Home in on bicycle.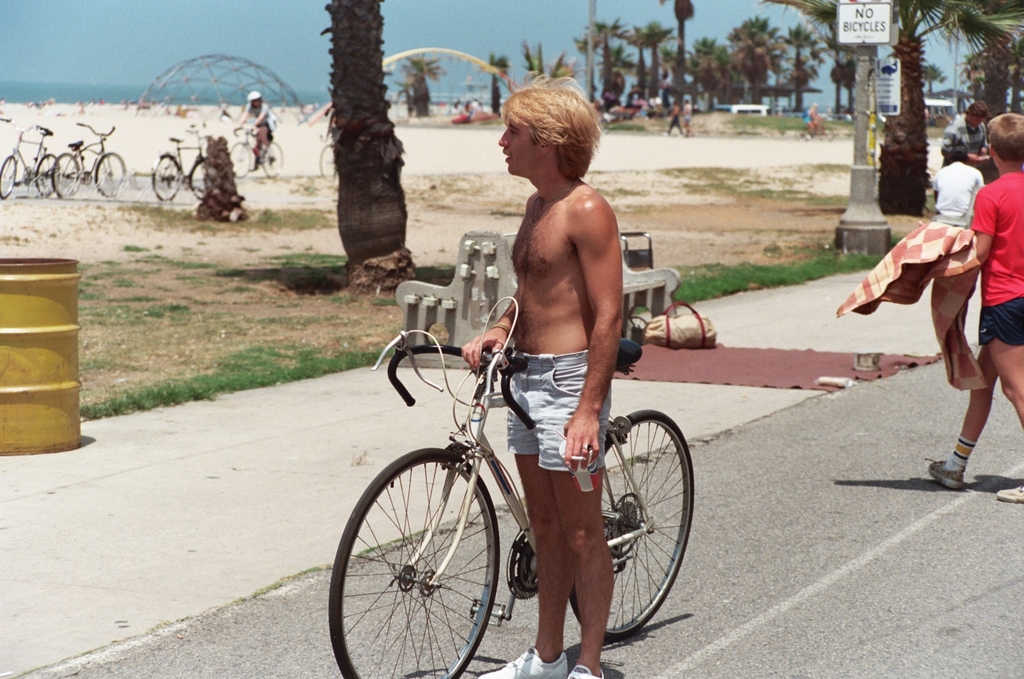
Homed in at <region>227, 126, 283, 177</region>.
